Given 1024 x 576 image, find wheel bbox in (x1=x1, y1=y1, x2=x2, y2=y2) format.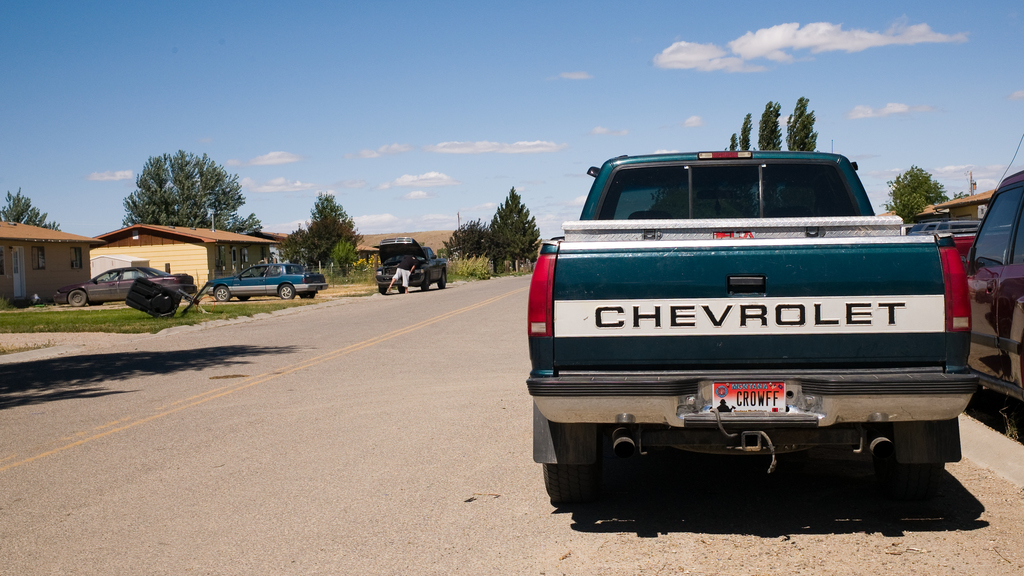
(x1=276, y1=285, x2=297, y2=302).
